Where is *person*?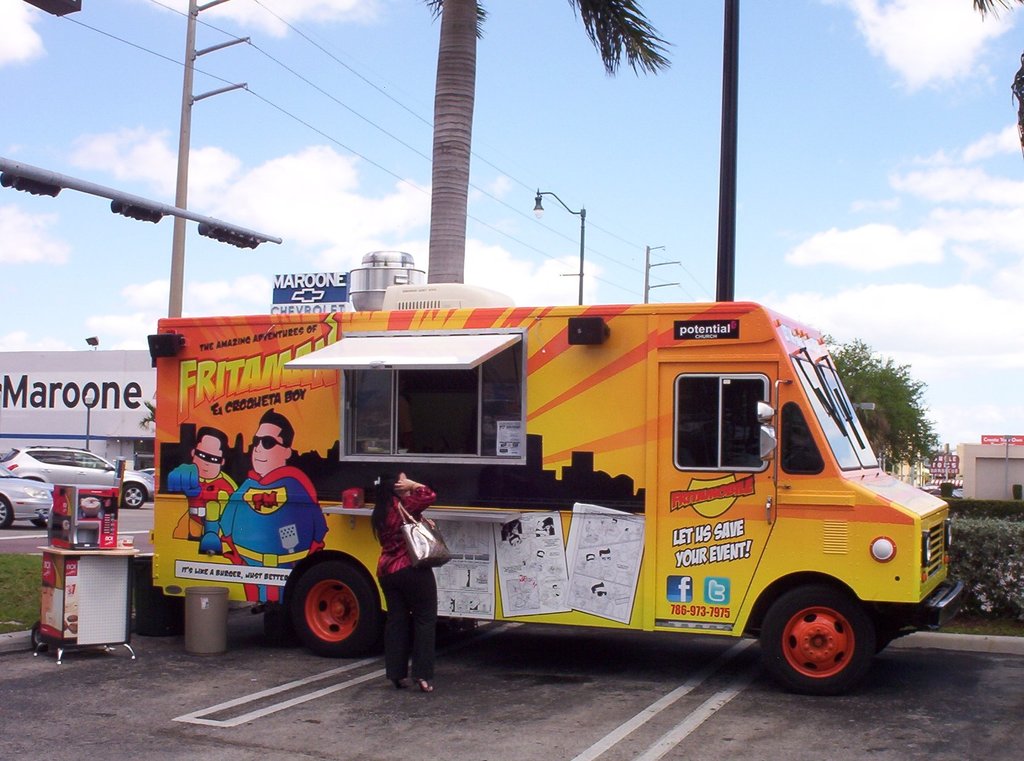
<box>216,409,328,600</box>.
